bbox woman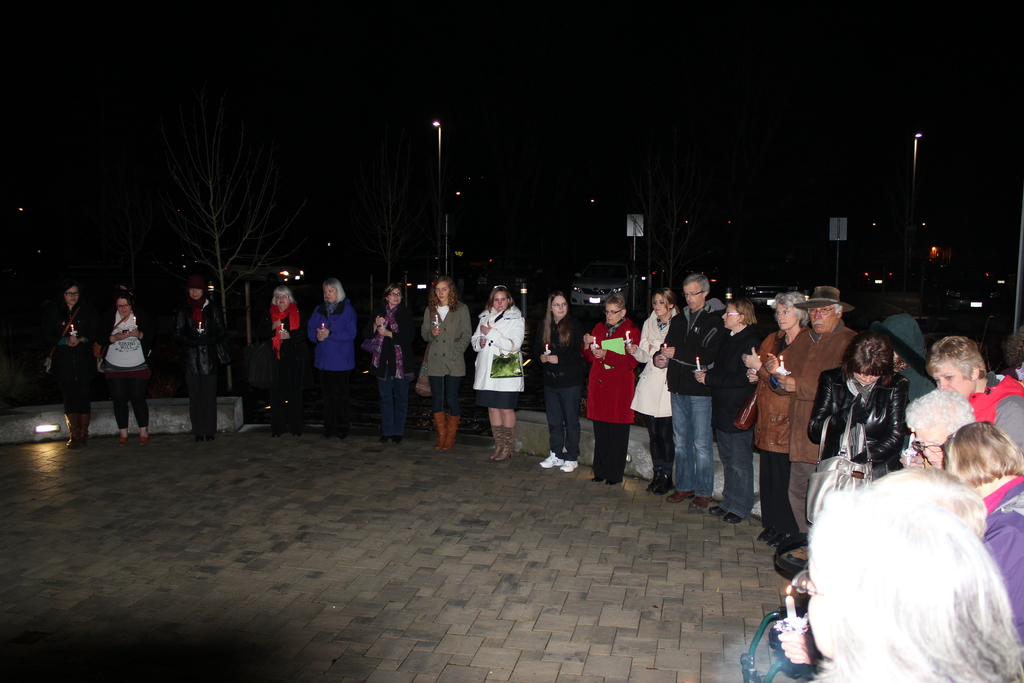
470, 291, 540, 465
